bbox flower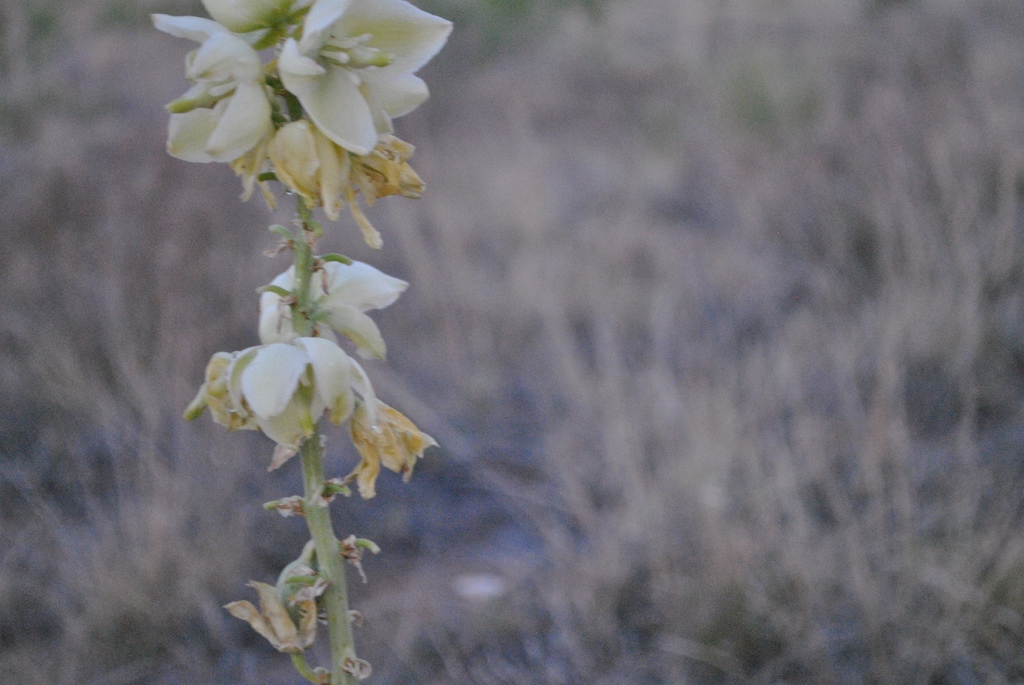
145/0/426/267
